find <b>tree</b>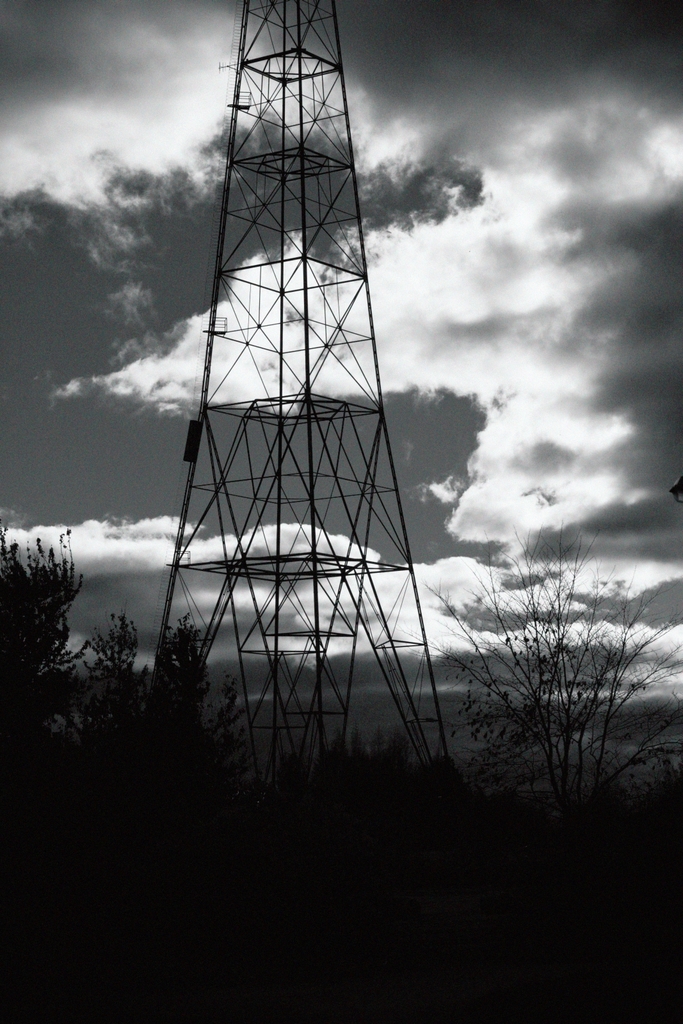
435:540:682:833
